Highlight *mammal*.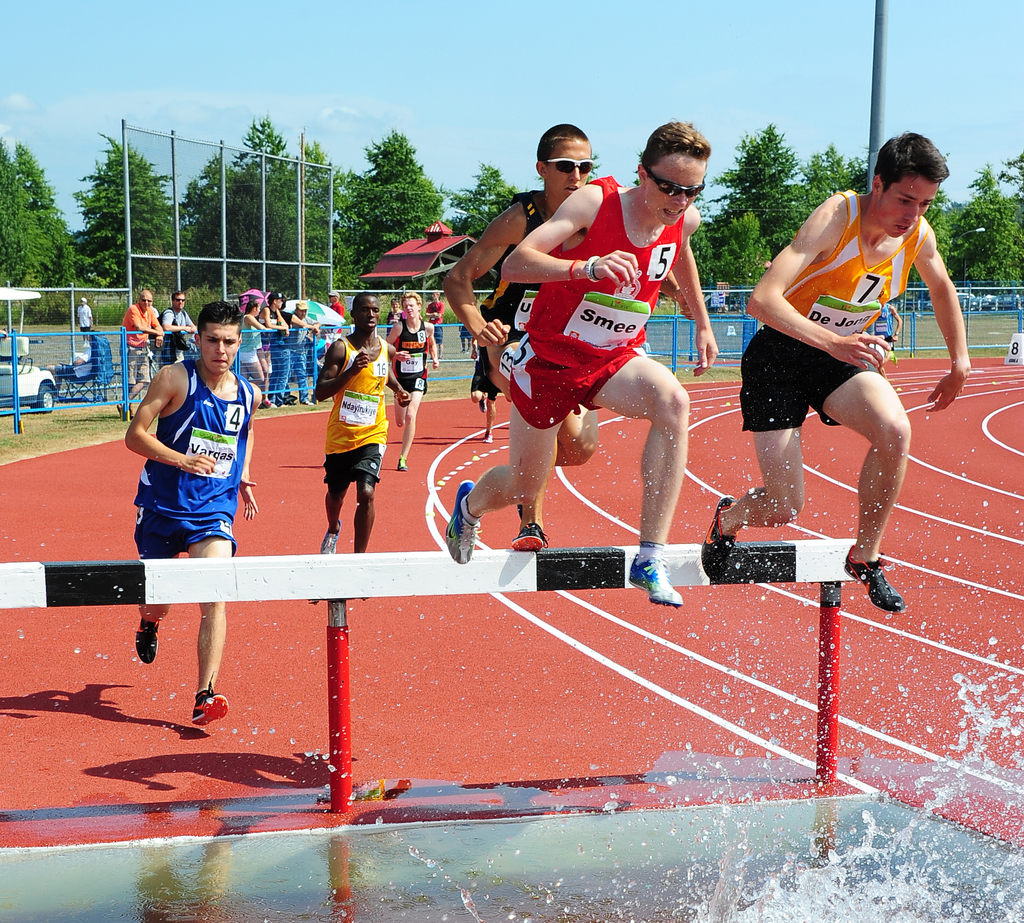
Highlighted region: pyautogui.locateOnScreen(468, 341, 502, 445).
